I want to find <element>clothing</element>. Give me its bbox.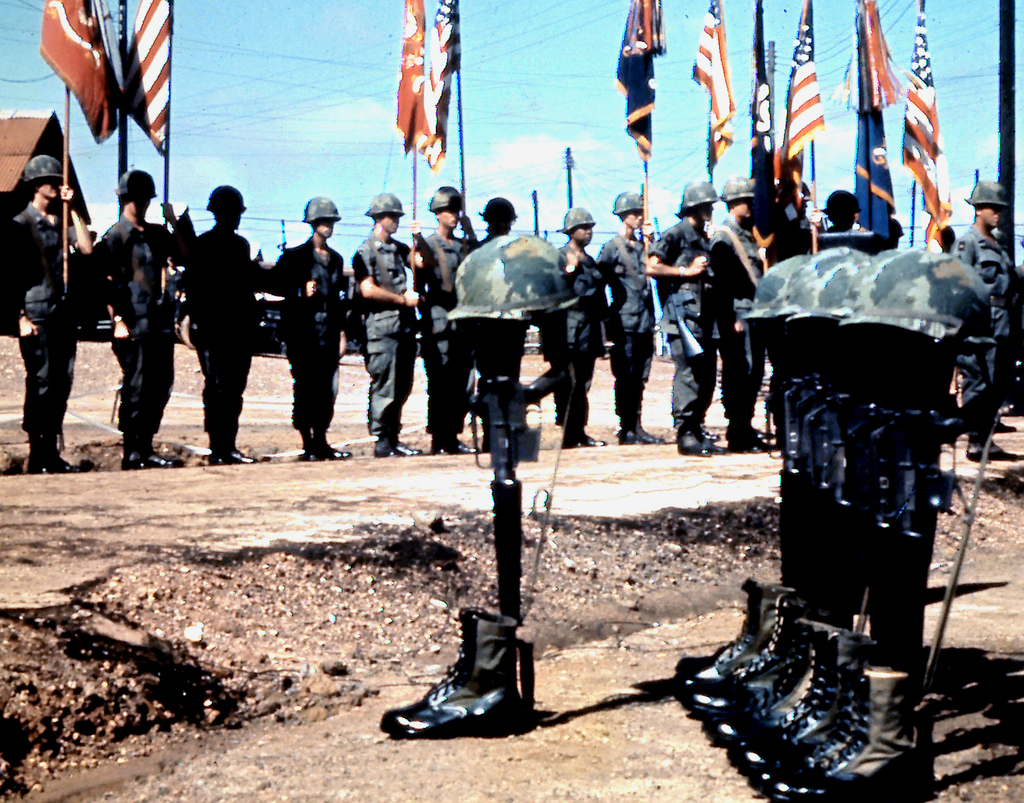
x1=647 y1=218 x2=706 y2=420.
